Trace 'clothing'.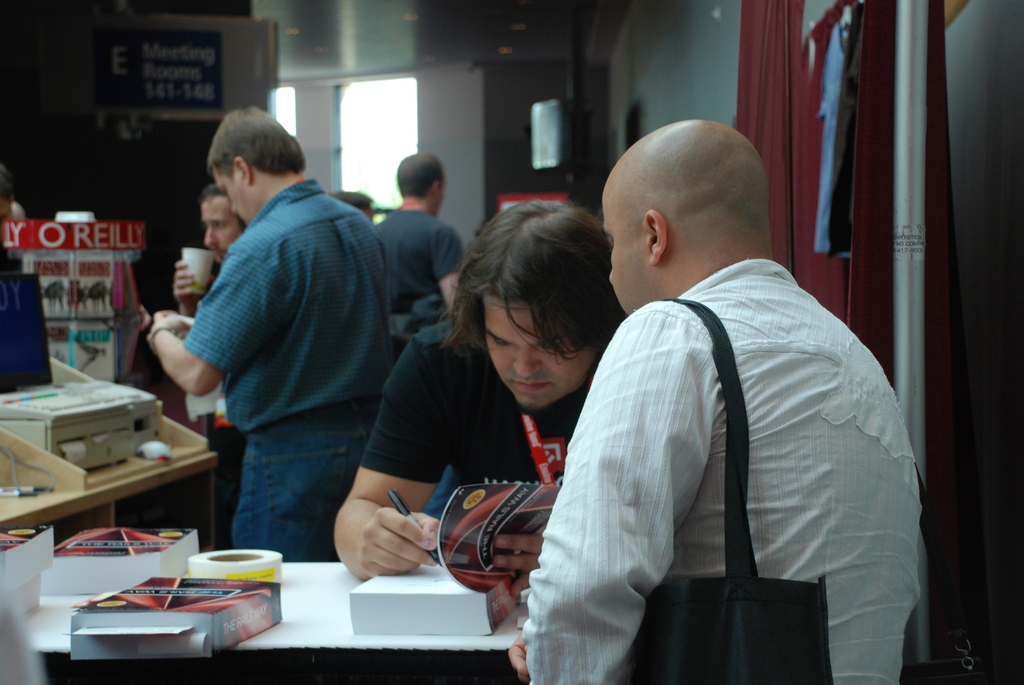
Traced to l=358, t=316, r=627, b=486.
